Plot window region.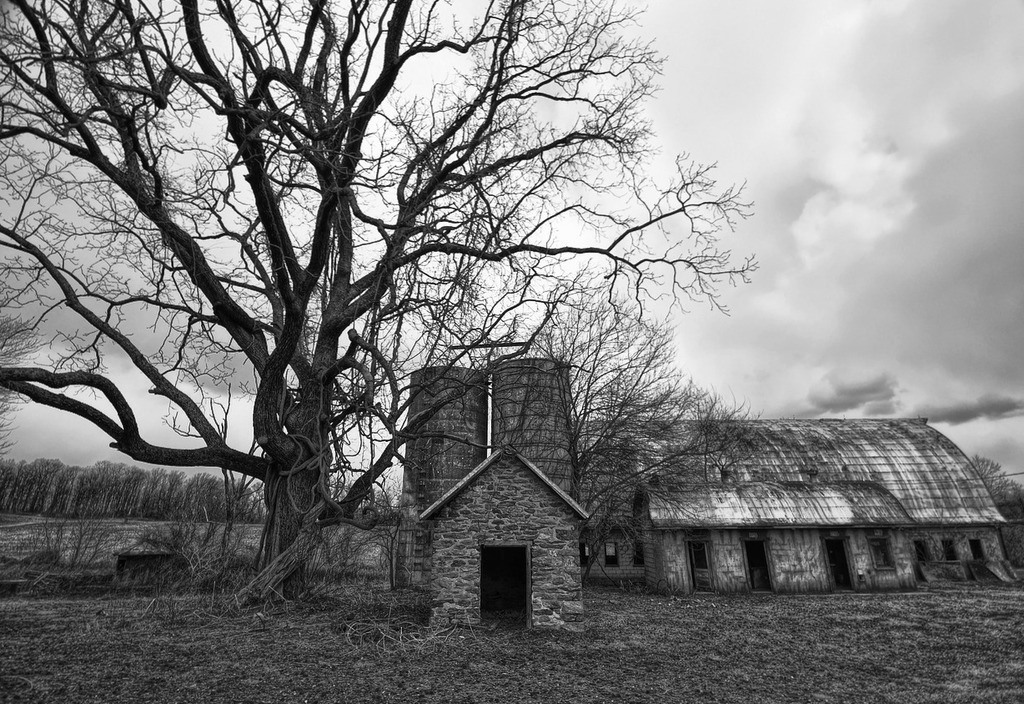
Plotted at 584,545,590,569.
